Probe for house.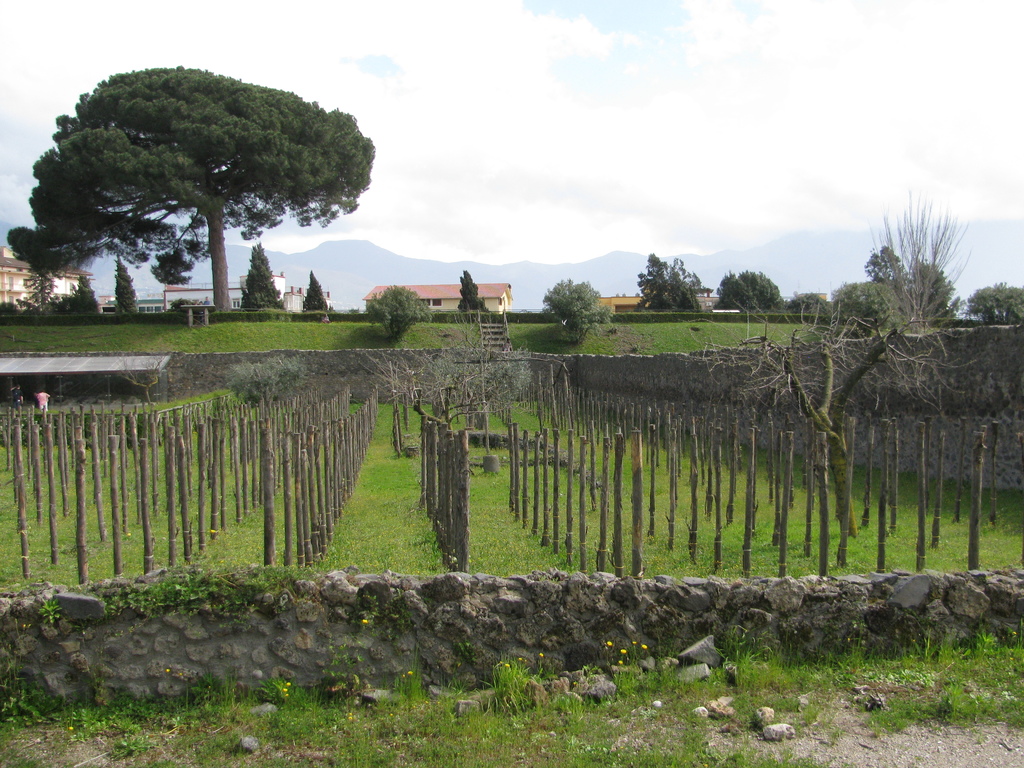
Probe result: 366 283 514 316.
